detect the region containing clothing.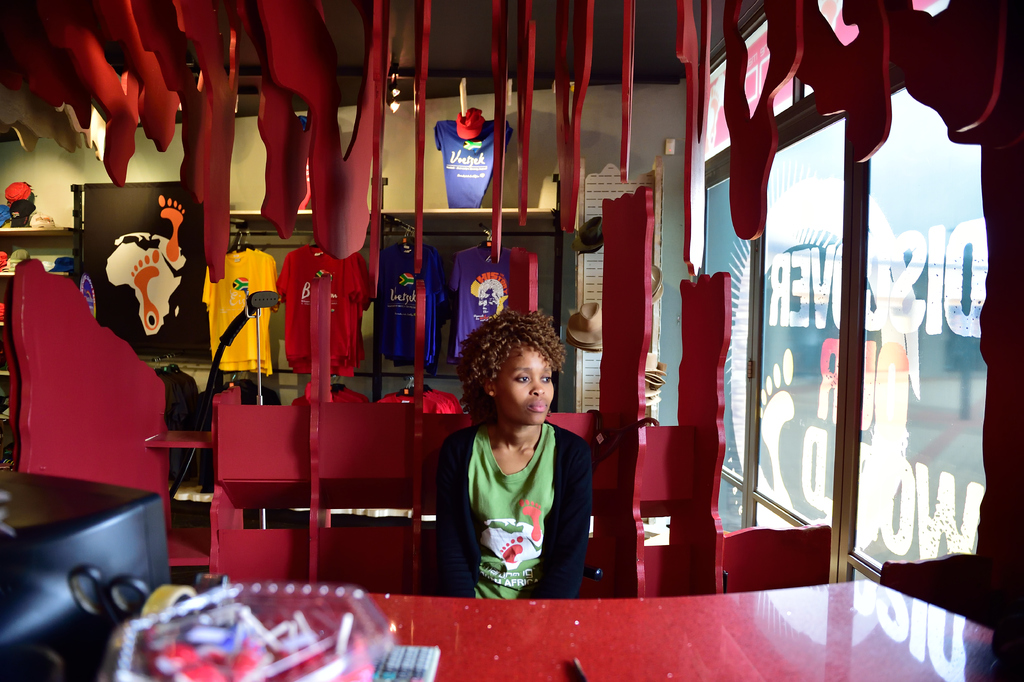
{"left": 434, "top": 117, "right": 509, "bottom": 206}.
